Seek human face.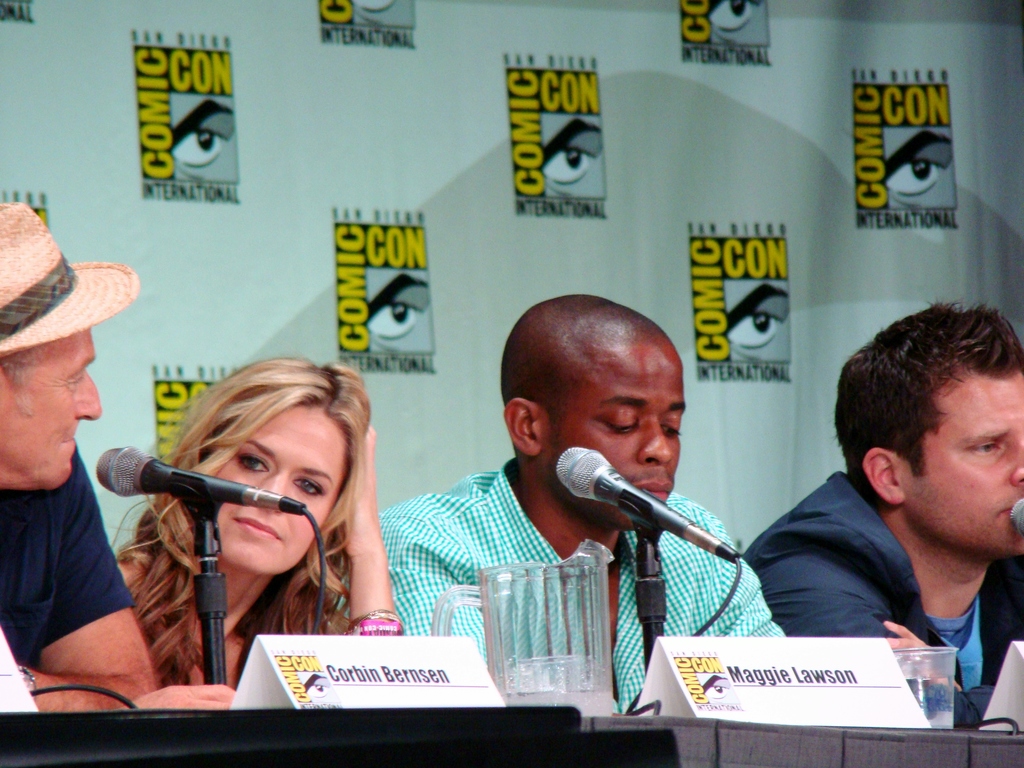
913:380:1023:556.
